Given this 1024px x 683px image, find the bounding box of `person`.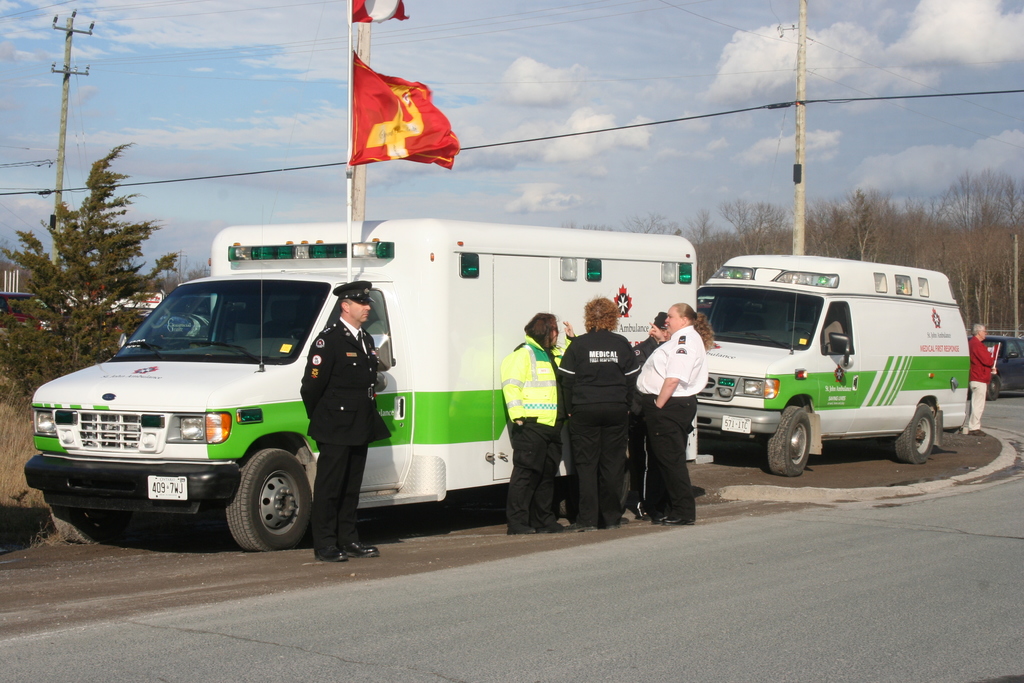
[569,288,651,541].
